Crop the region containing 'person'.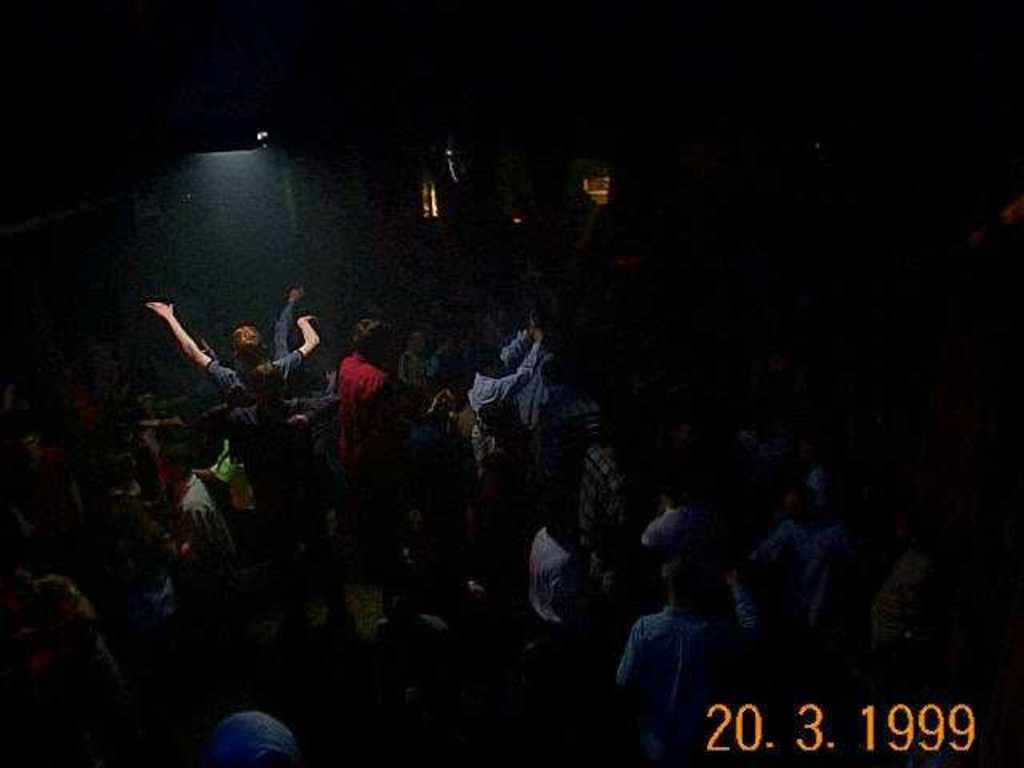
Crop region: BBox(443, 310, 546, 453).
